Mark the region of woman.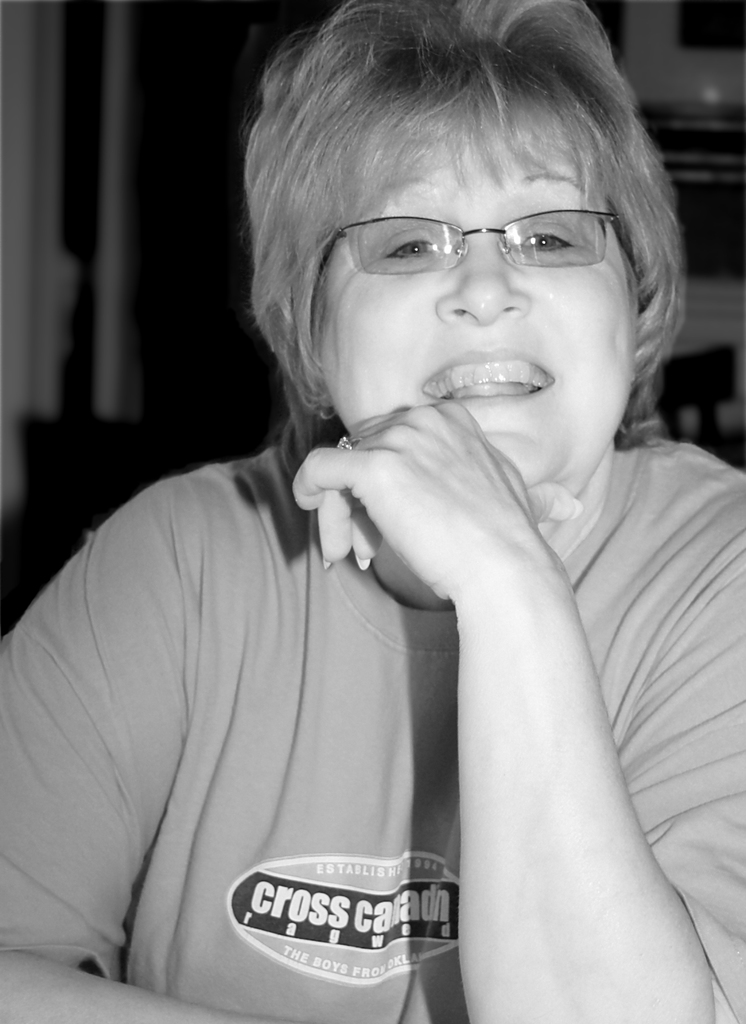
Region: [99, 16, 733, 1019].
